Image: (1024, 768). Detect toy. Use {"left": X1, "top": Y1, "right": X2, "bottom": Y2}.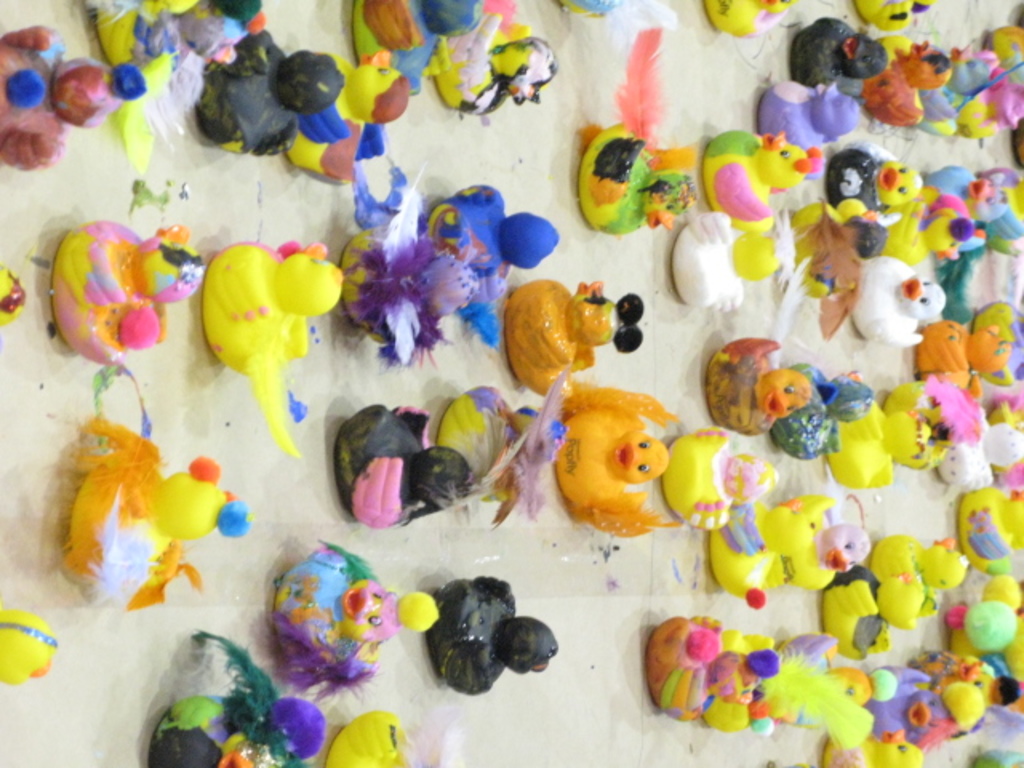
{"left": 152, "top": 630, "right": 320, "bottom": 766}.
